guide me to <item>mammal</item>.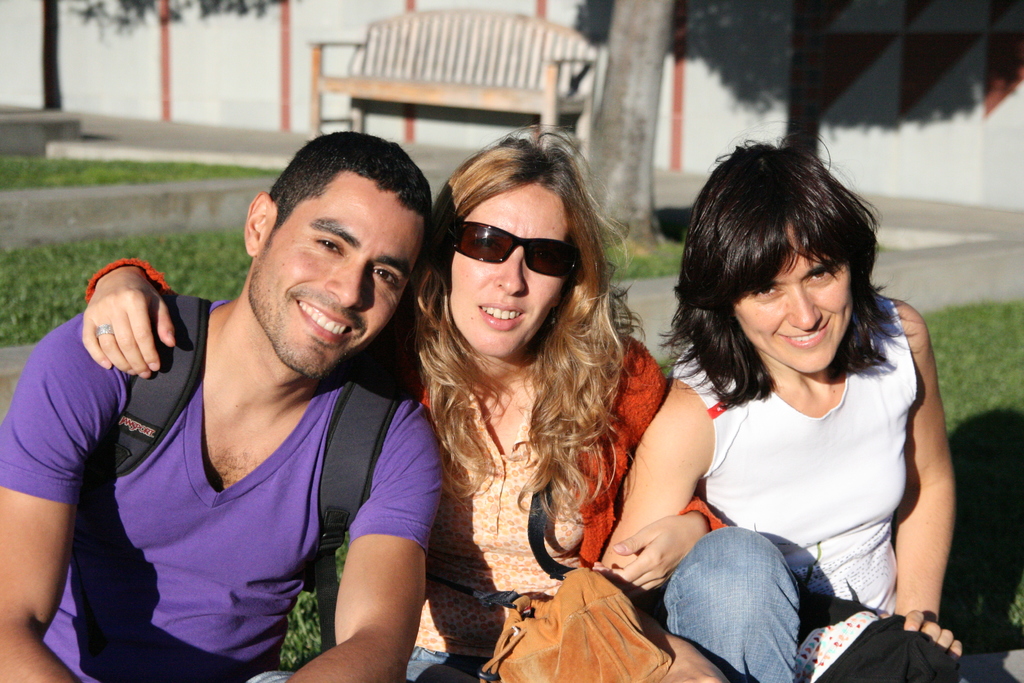
Guidance: [0,124,447,682].
